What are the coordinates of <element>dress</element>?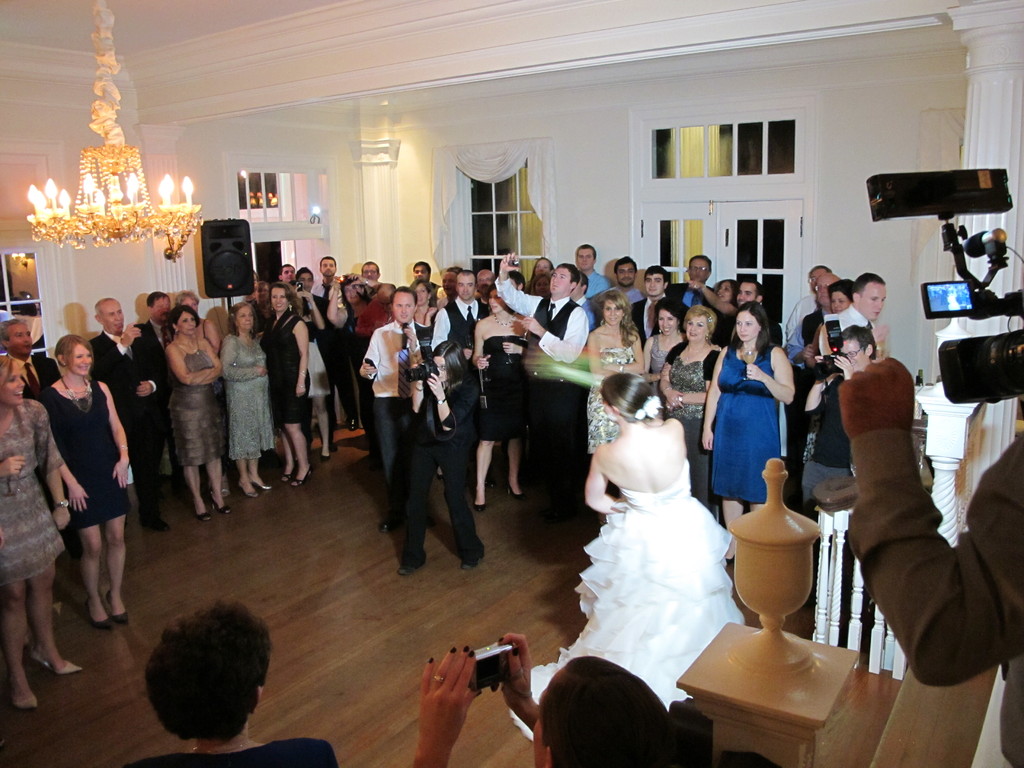
crop(33, 368, 129, 534).
